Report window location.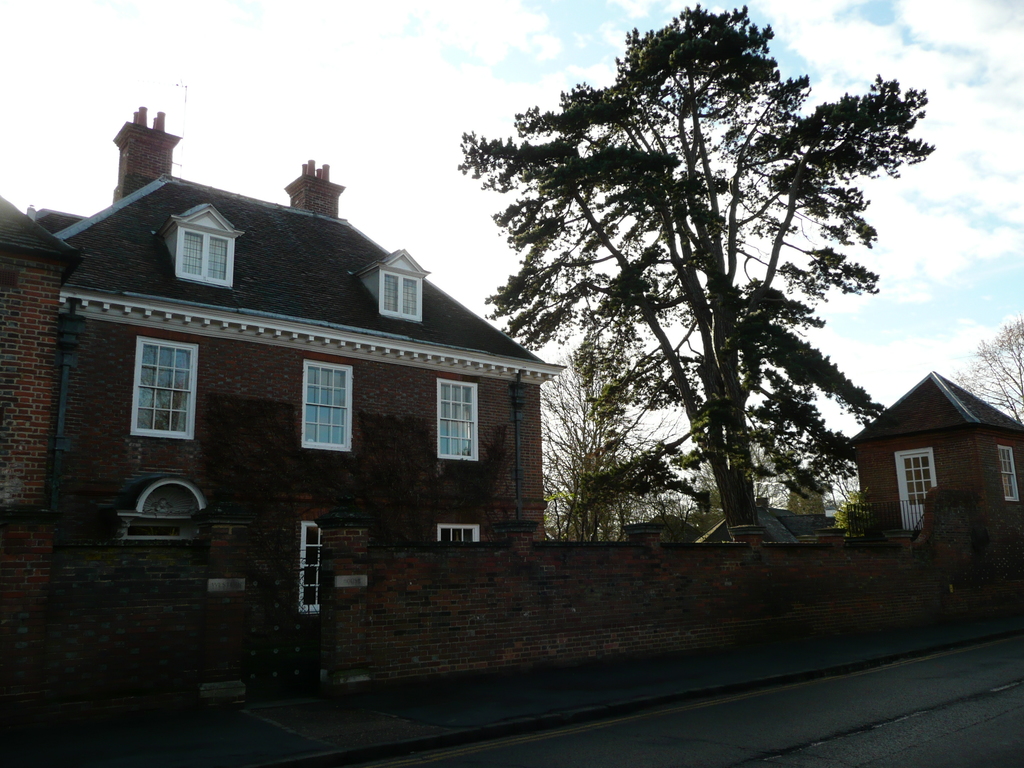
Report: select_region(171, 210, 245, 288).
